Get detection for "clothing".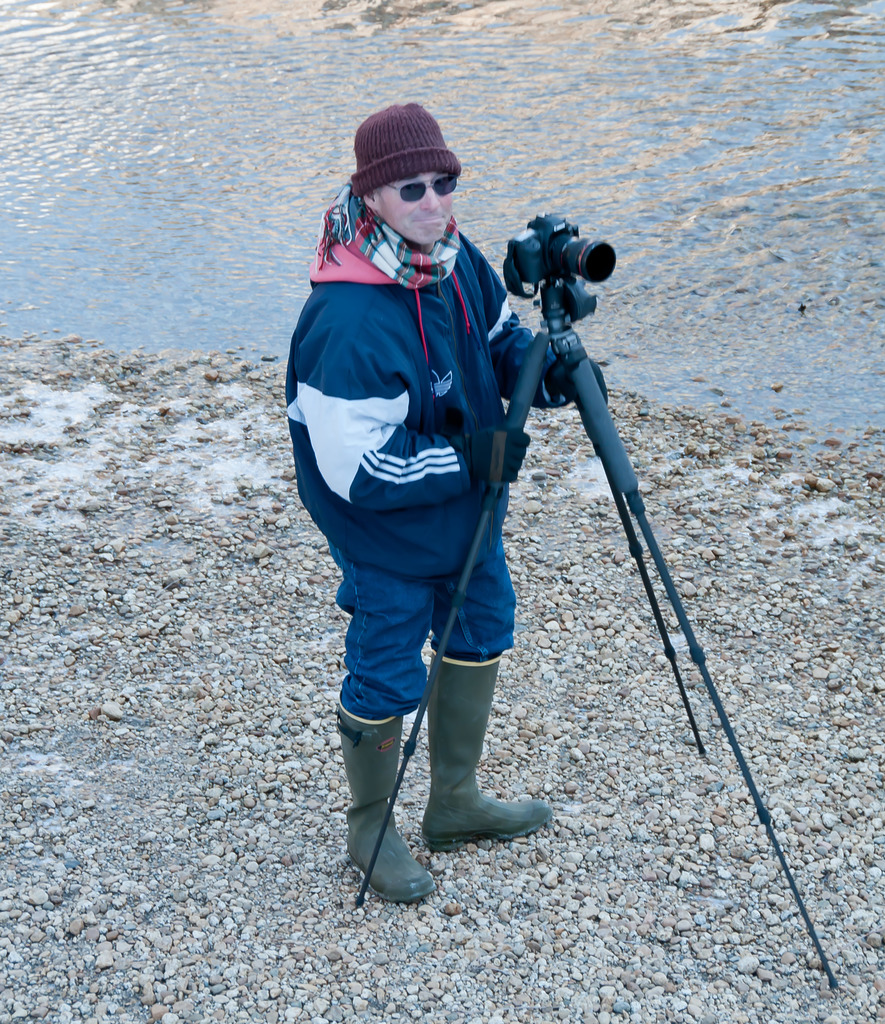
Detection: left=292, top=218, right=514, bottom=732.
